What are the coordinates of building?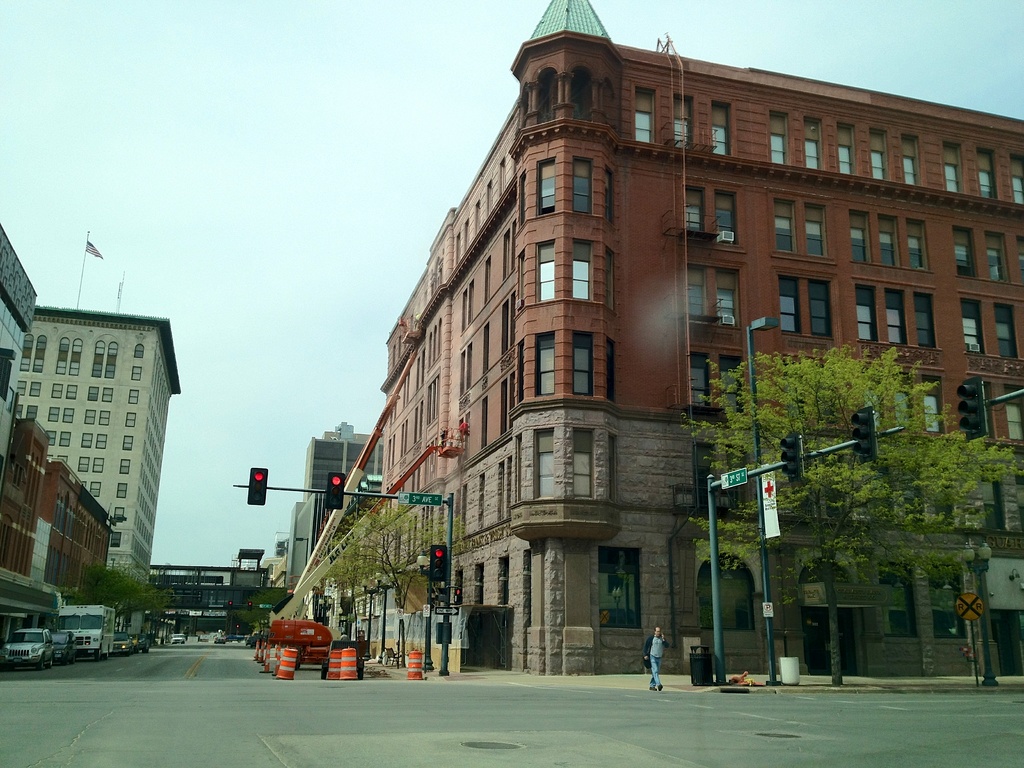
[left=260, top=520, right=290, bottom=620].
